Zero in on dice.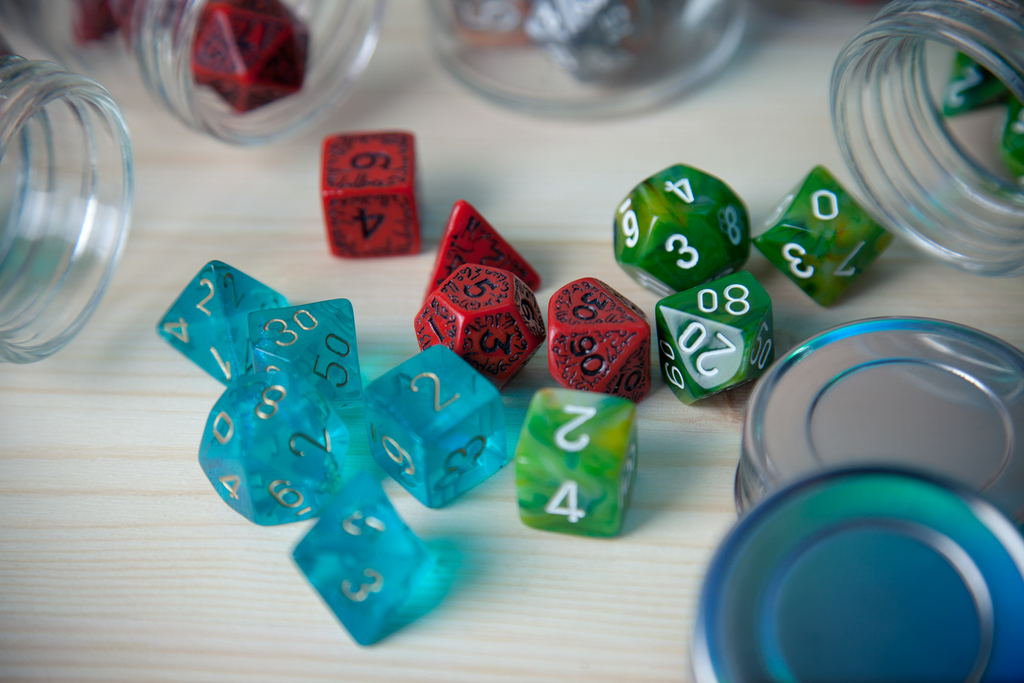
Zeroed in: 317,131,426,260.
